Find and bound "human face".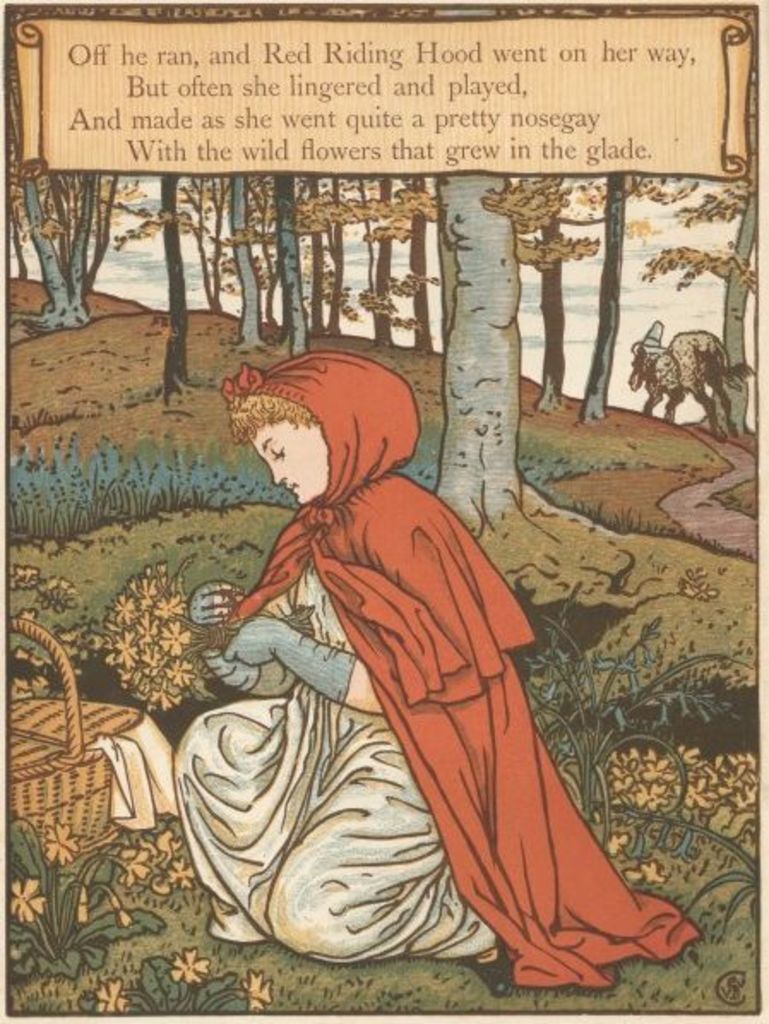
Bound: detection(248, 423, 344, 510).
